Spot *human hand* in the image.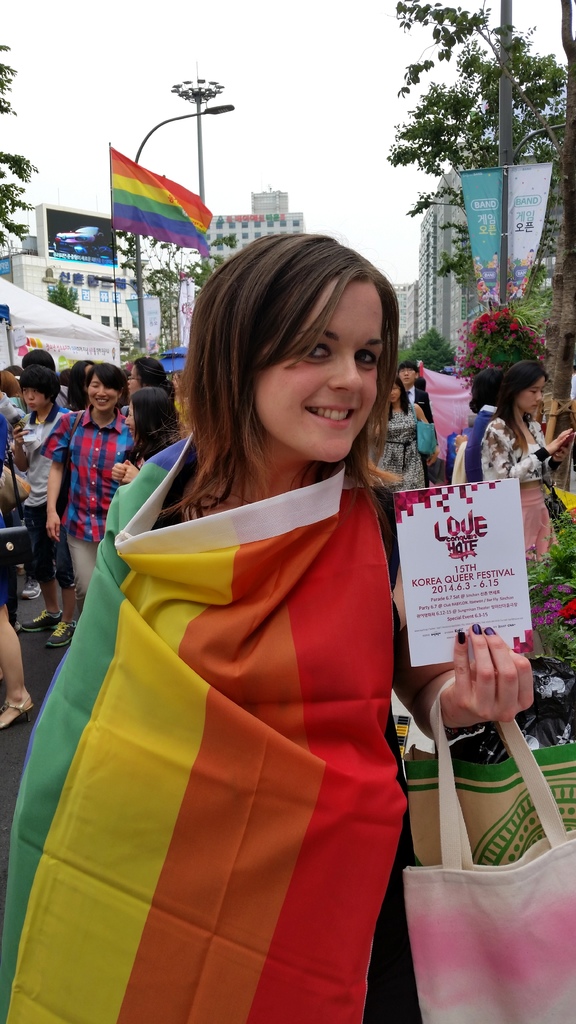
*human hand* found at bbox=[109, 456, 138, 488].
